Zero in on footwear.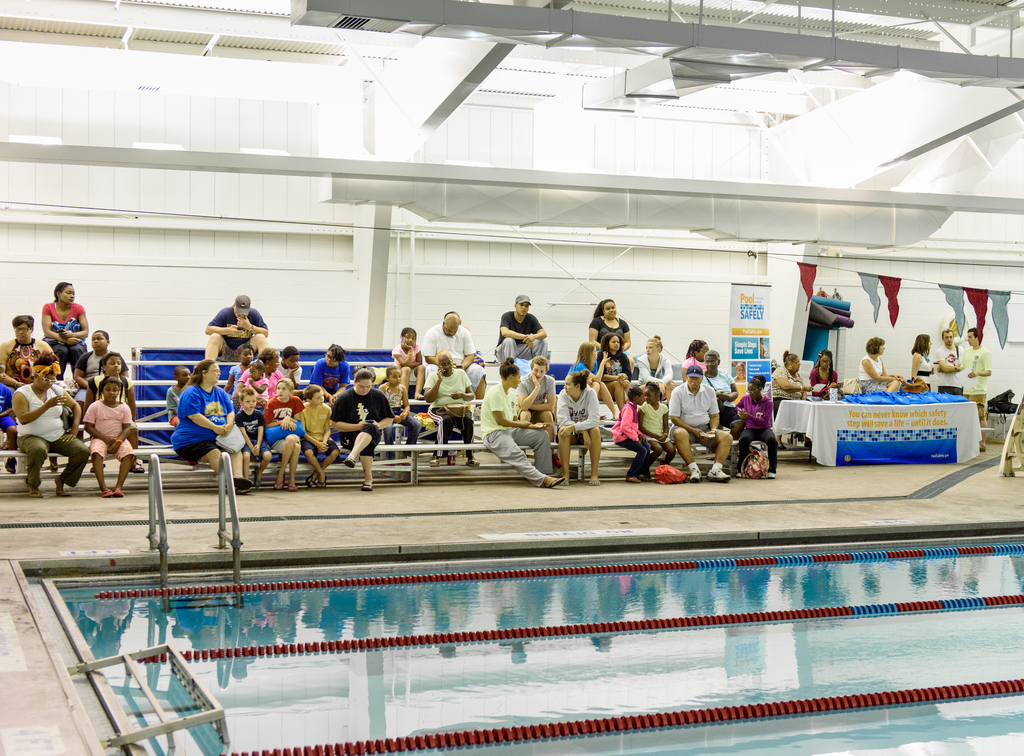
Zeroed in: [778,444,785,448].
